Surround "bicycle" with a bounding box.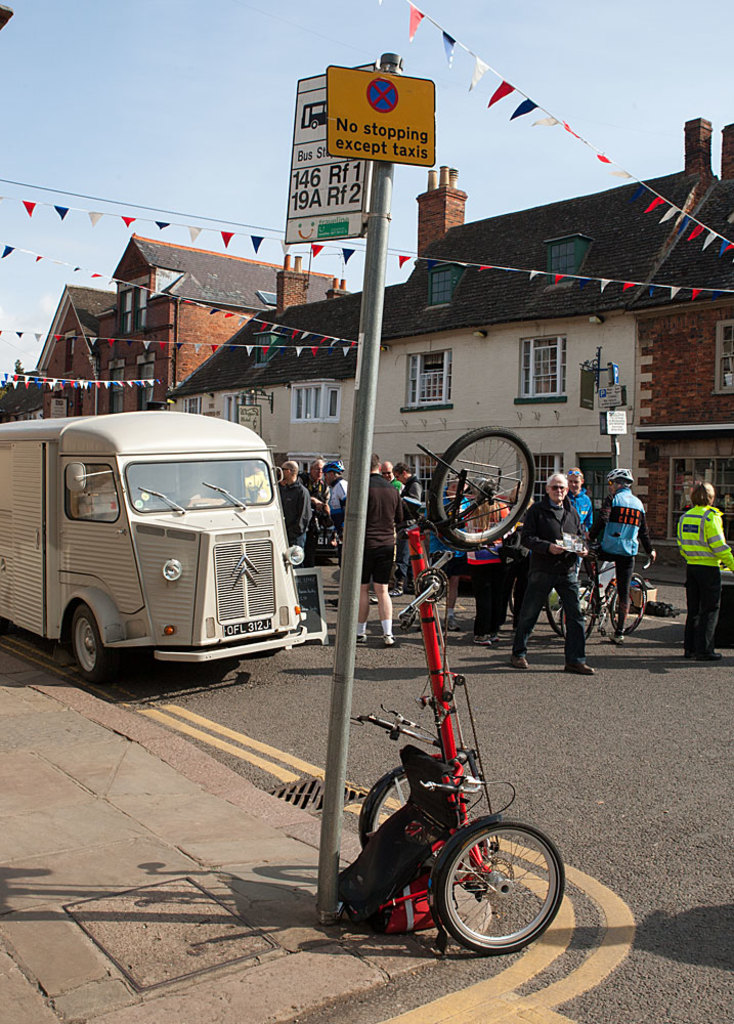
(564, 540, 654, 646).
